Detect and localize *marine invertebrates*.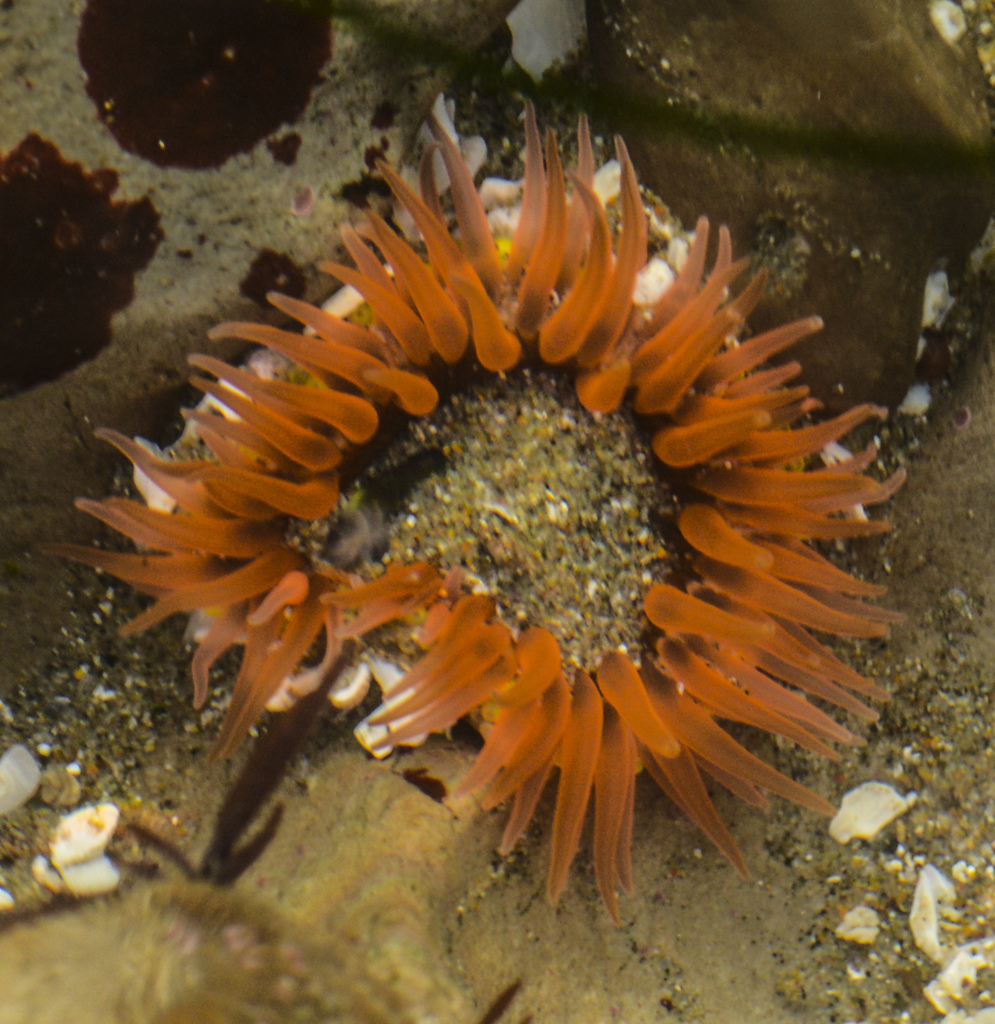
Localized at {"x1": 916, "y1": 0, "x2": 969, "y2": 49}.
